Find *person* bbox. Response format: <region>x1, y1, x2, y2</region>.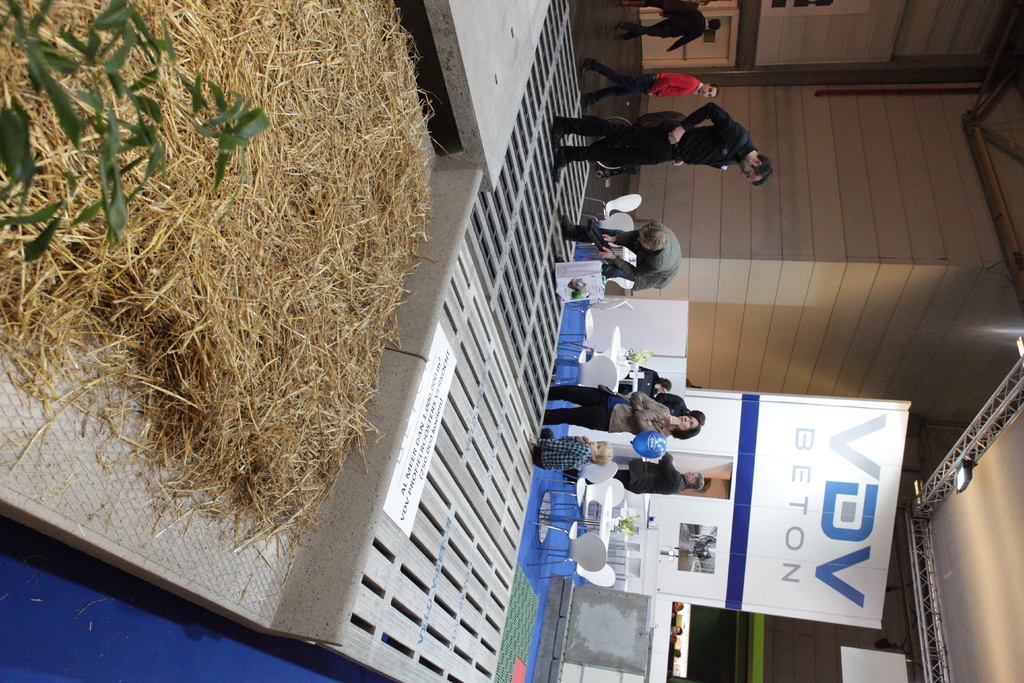
<region>560, 221, 681, 296</region>.
